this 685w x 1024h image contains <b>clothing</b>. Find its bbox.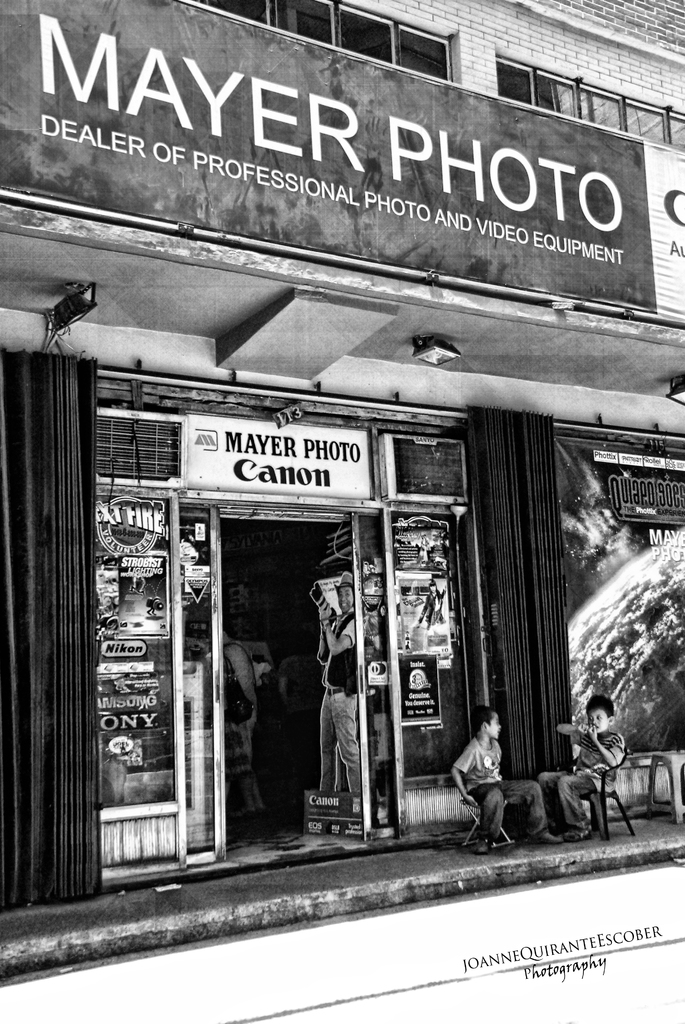
pyautogui.locateOnScreen(539, 726, 625, 819).
